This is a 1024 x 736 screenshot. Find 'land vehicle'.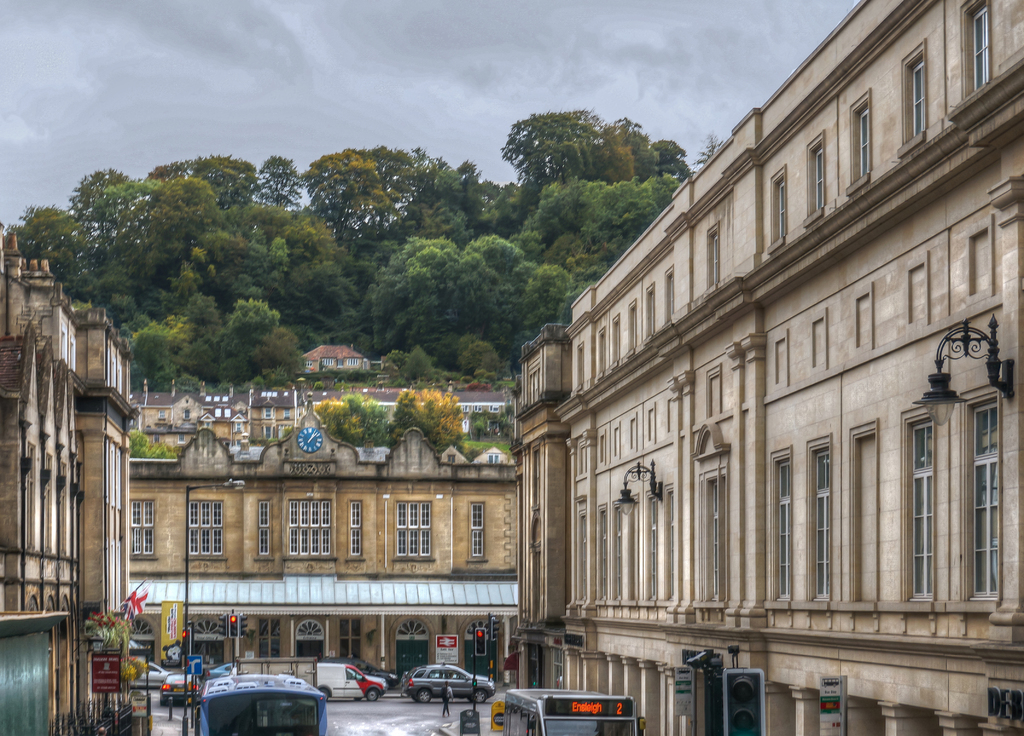
Bounding box: (404,662,496,706).
